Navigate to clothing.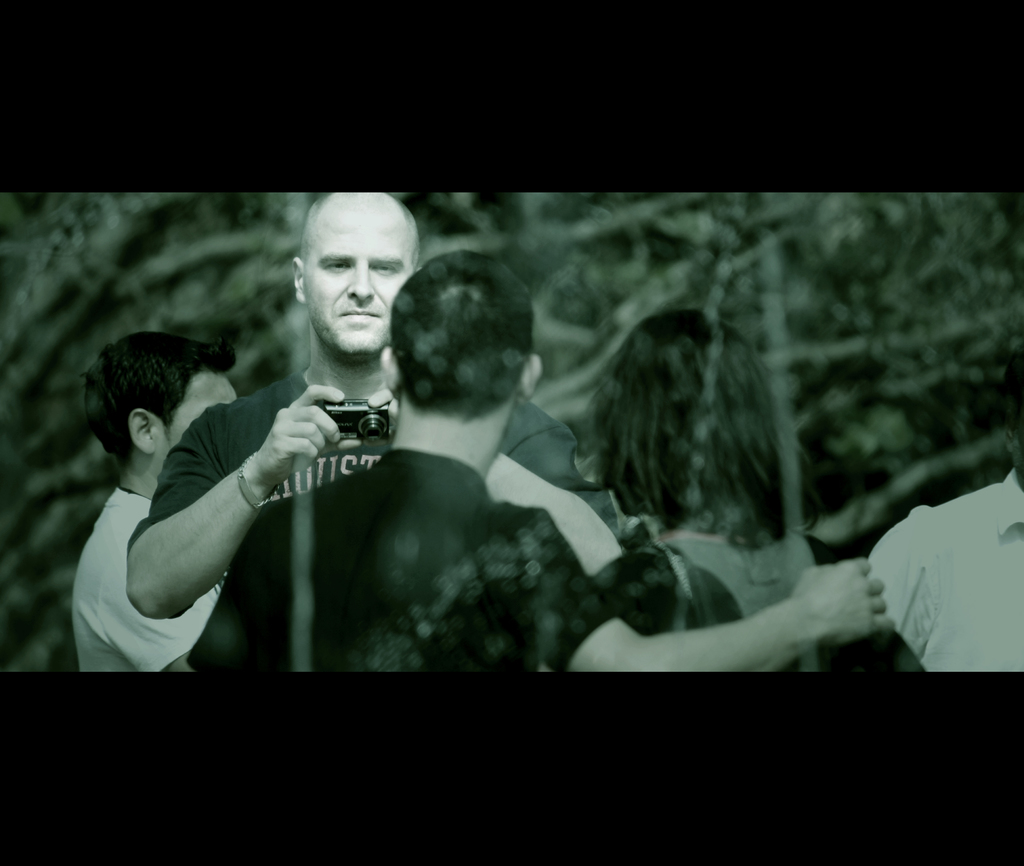
Navigation target: detection(72, 486, 222, 667).
